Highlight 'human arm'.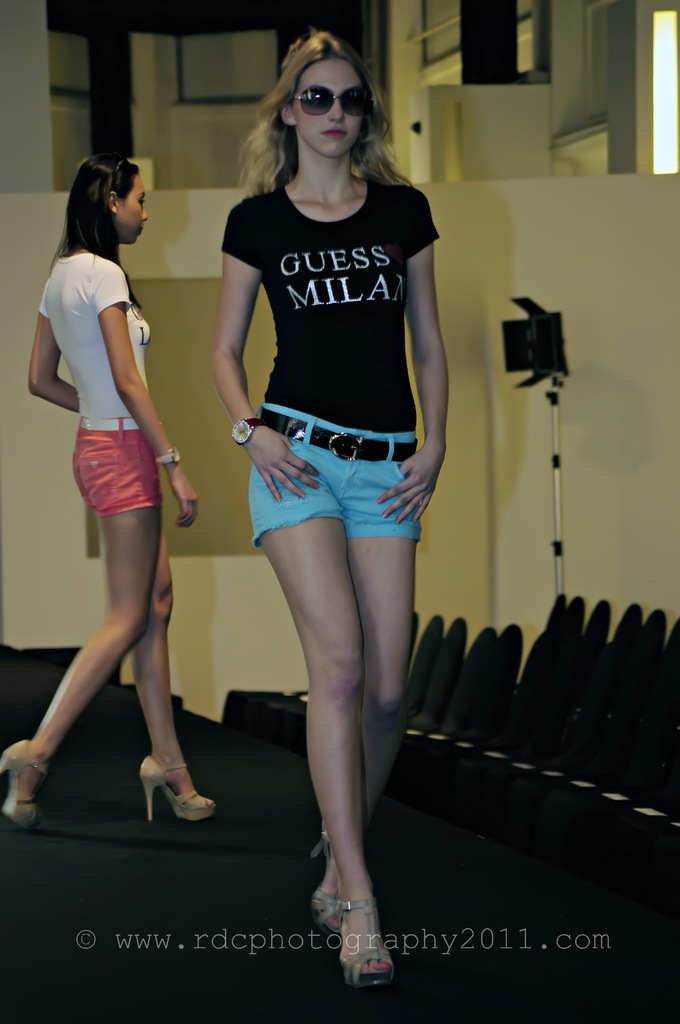
Highlighted region: 97:266:198:529.
